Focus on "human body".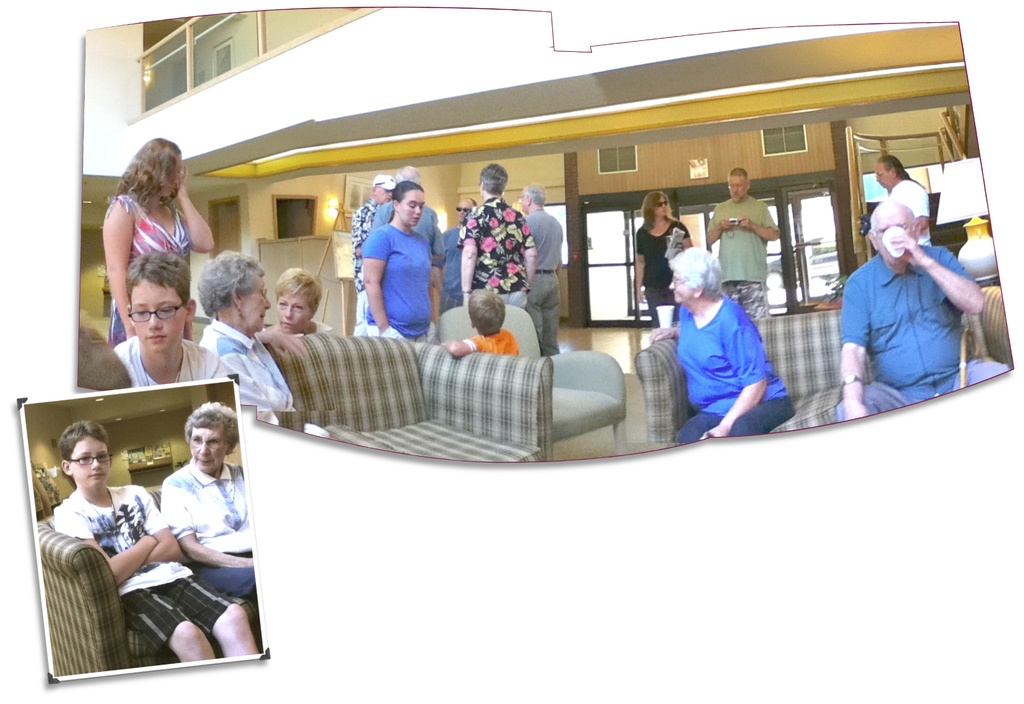
Focused at (left=378, top=202, right=448, bottom=265).
